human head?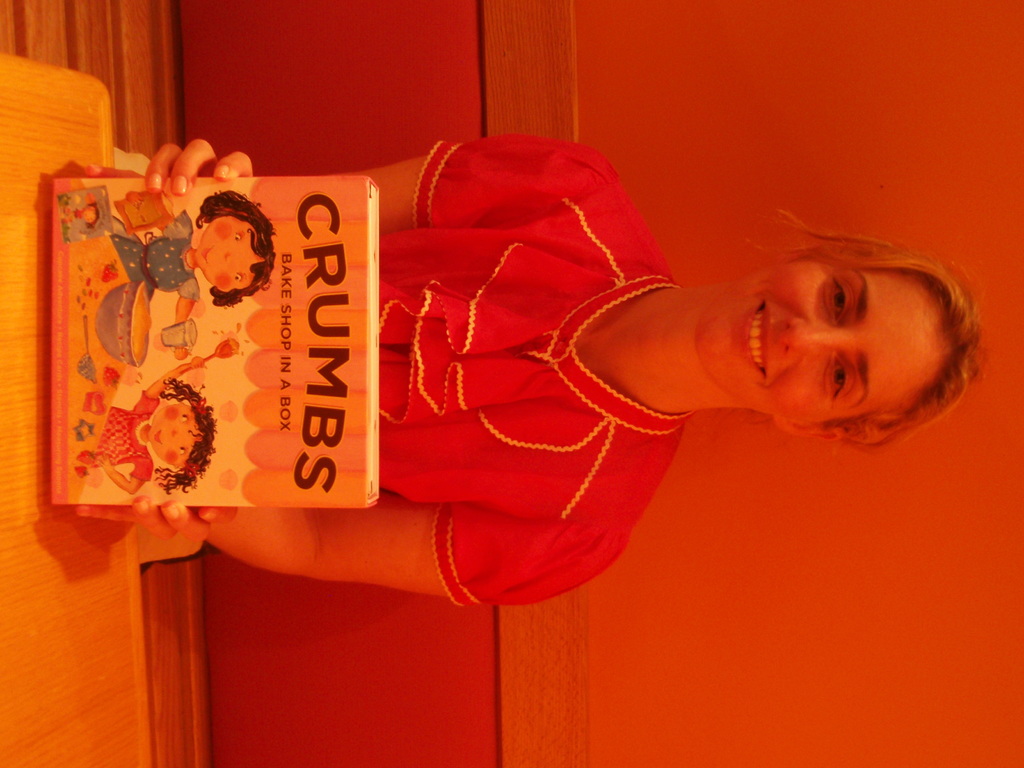
Rect(193, 188, 277, 314)
